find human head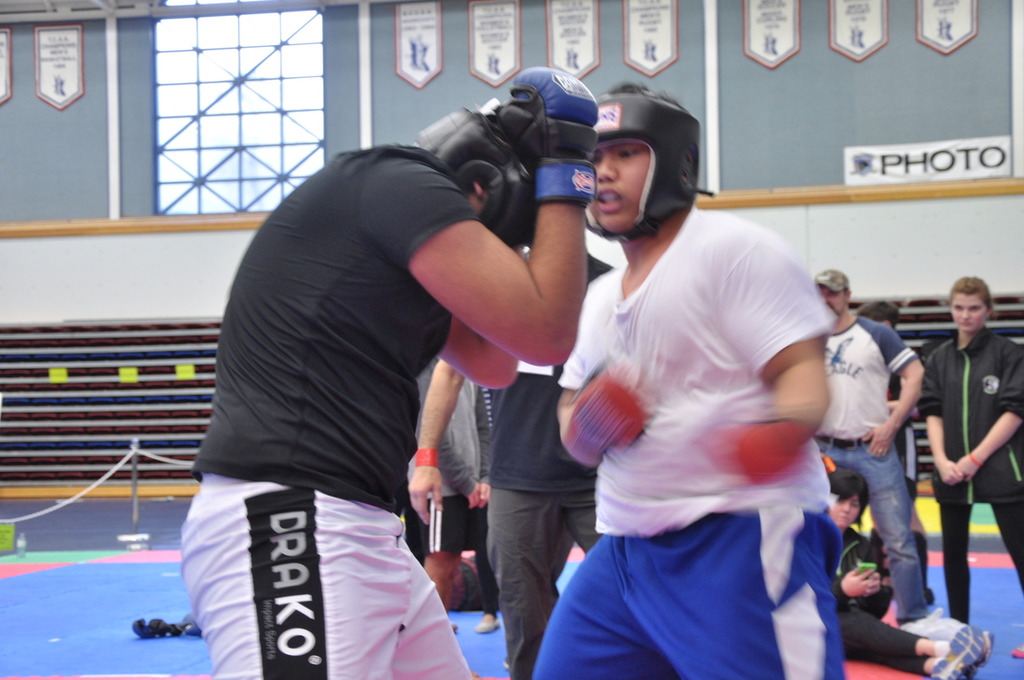
<box>587,90,711,233</box>
